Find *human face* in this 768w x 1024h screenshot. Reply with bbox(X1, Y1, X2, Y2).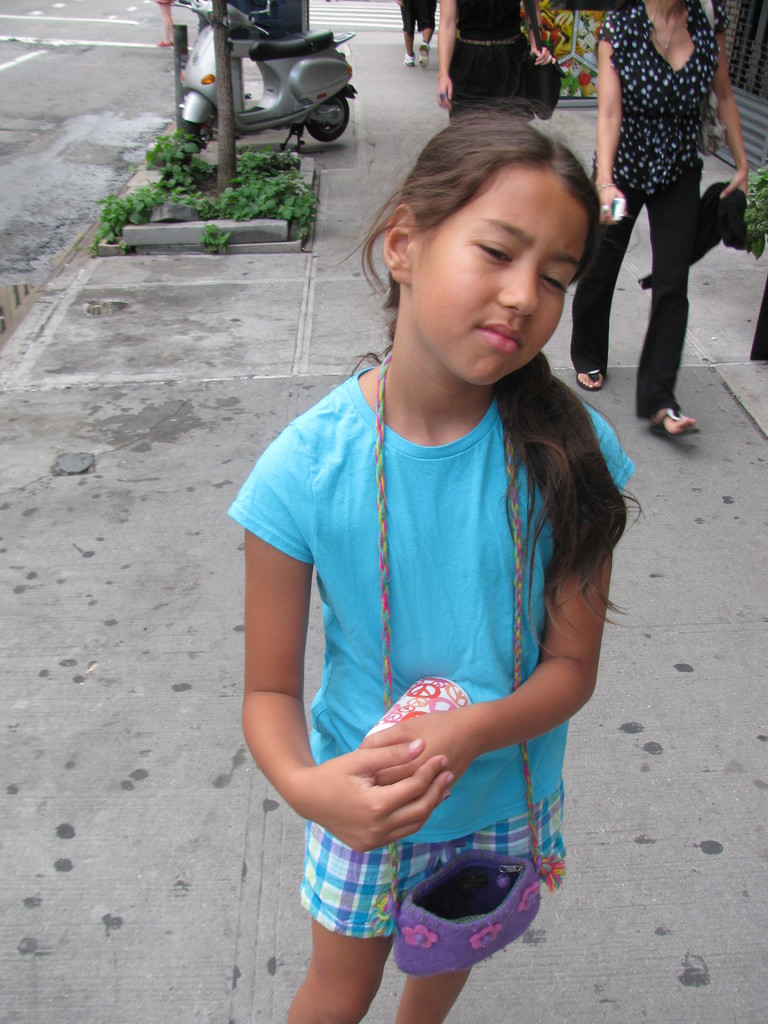
bbox(412, 164, 587, 389).
